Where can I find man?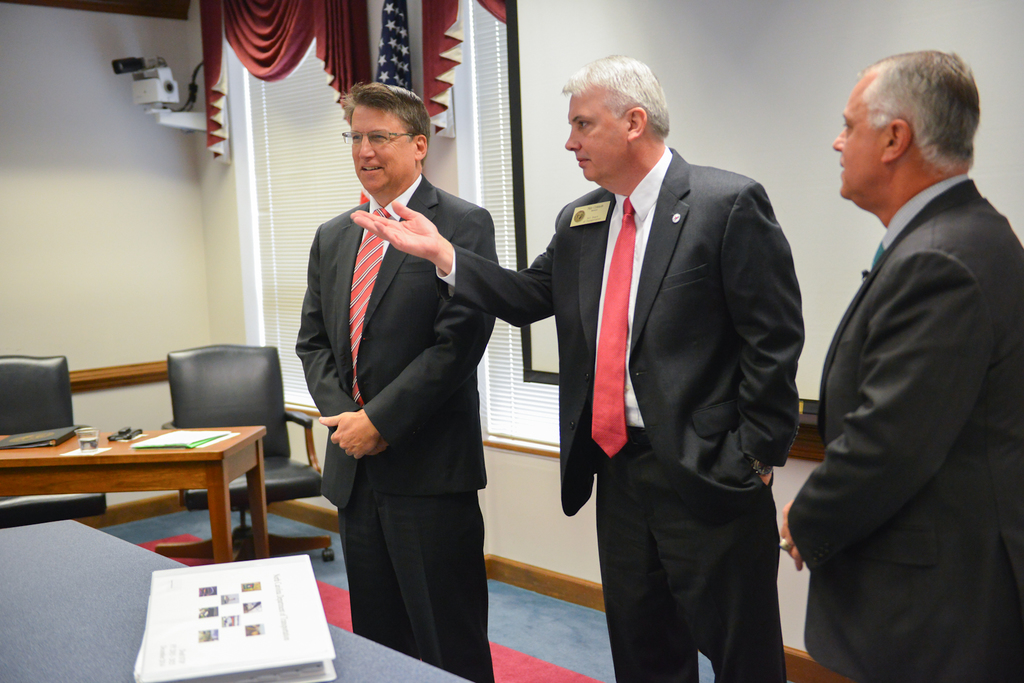
You can find it at 289 79 500 682.
